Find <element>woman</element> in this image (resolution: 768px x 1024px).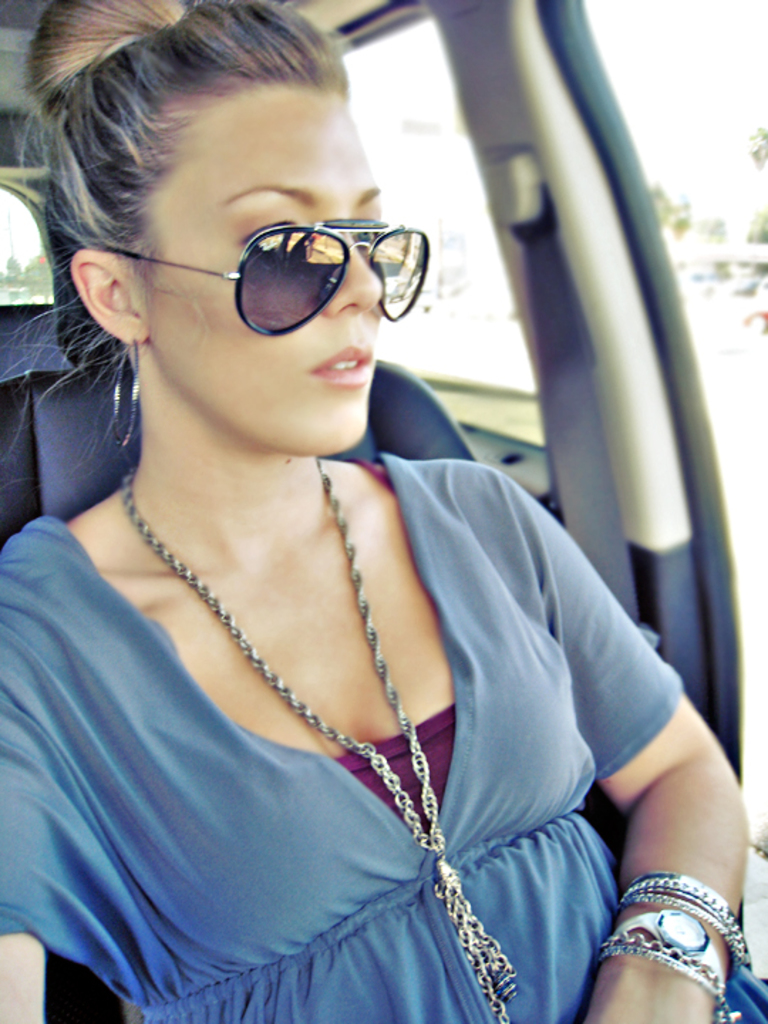
18 53 690 1008.
